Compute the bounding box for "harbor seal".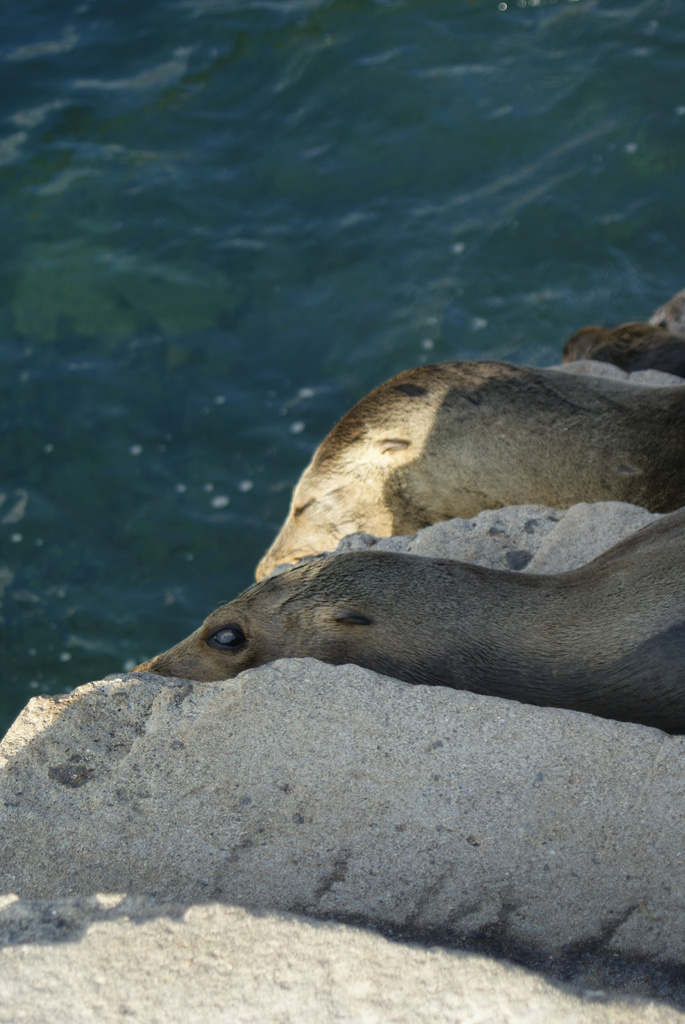
<bbox>117, 532, 684, 726</bbox>.
